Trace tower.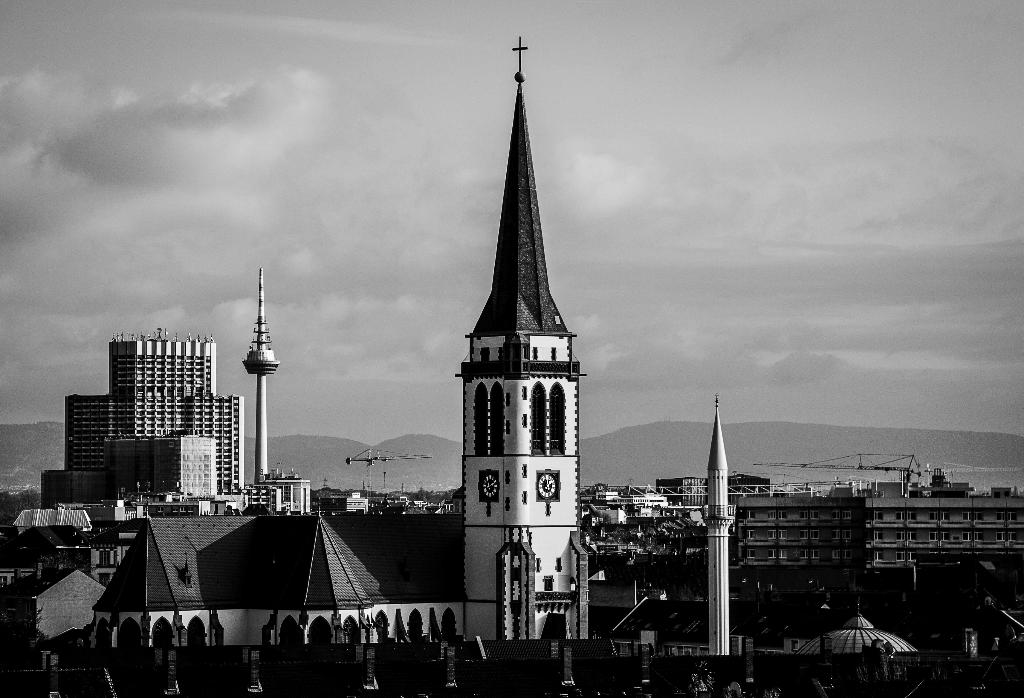
Traced to locate(30, 463, 115, 507).
